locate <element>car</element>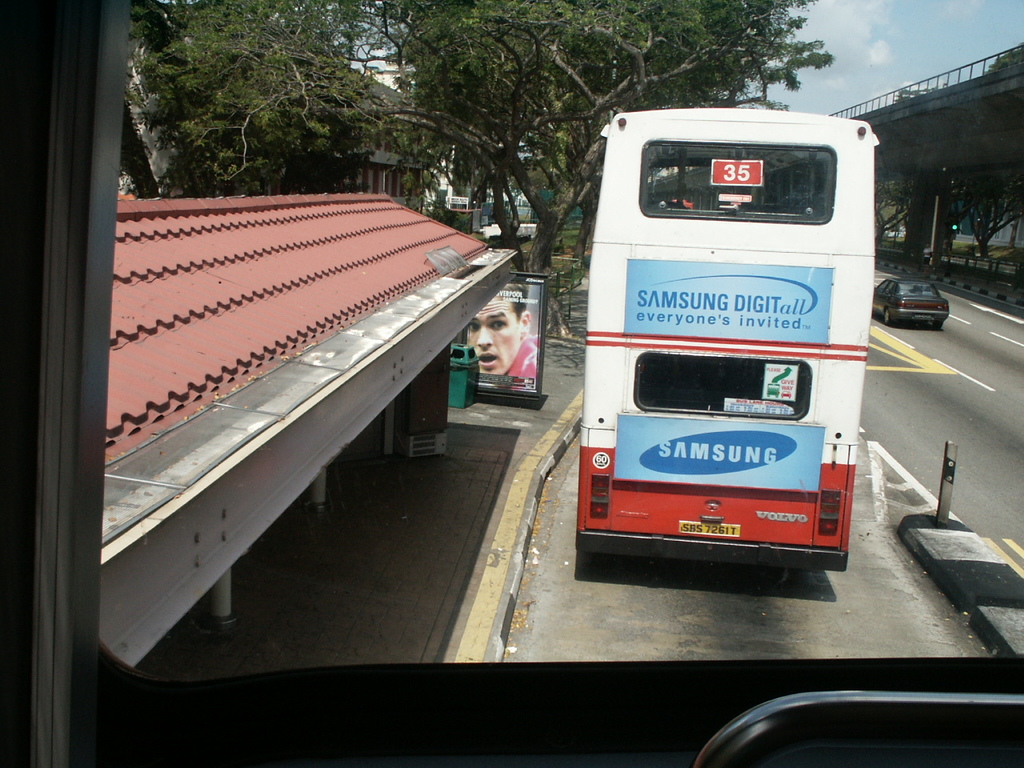
bbox(866, 274, 951, 337)
